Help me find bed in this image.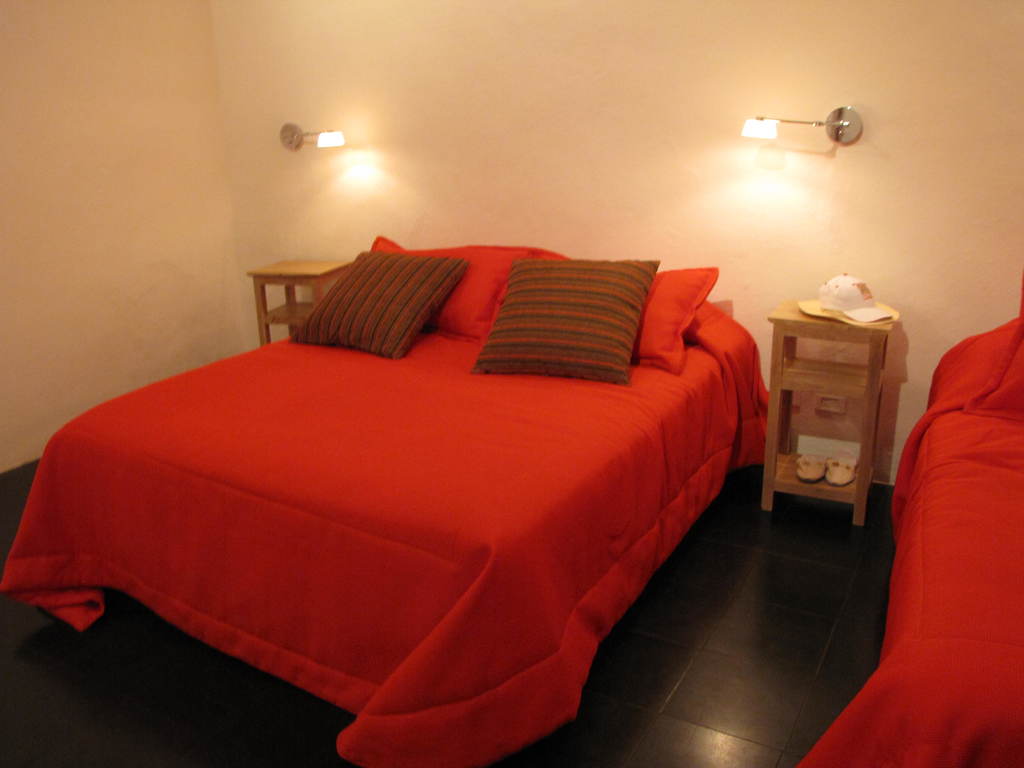
Found it: 19 161 790 762.
